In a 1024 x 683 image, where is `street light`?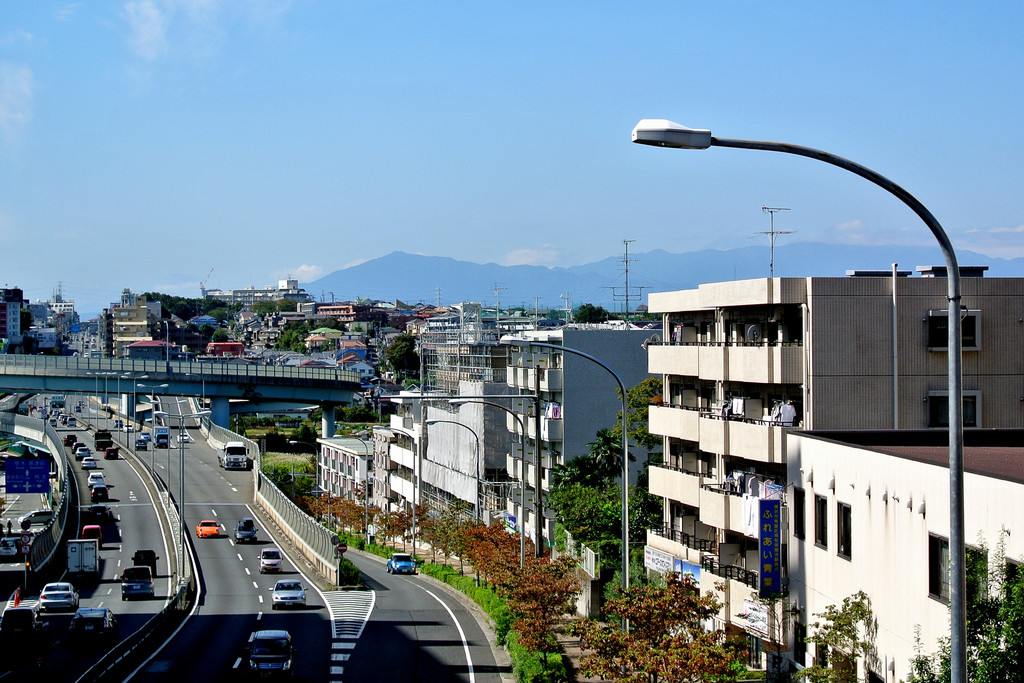
493, 335, 629, 624.
